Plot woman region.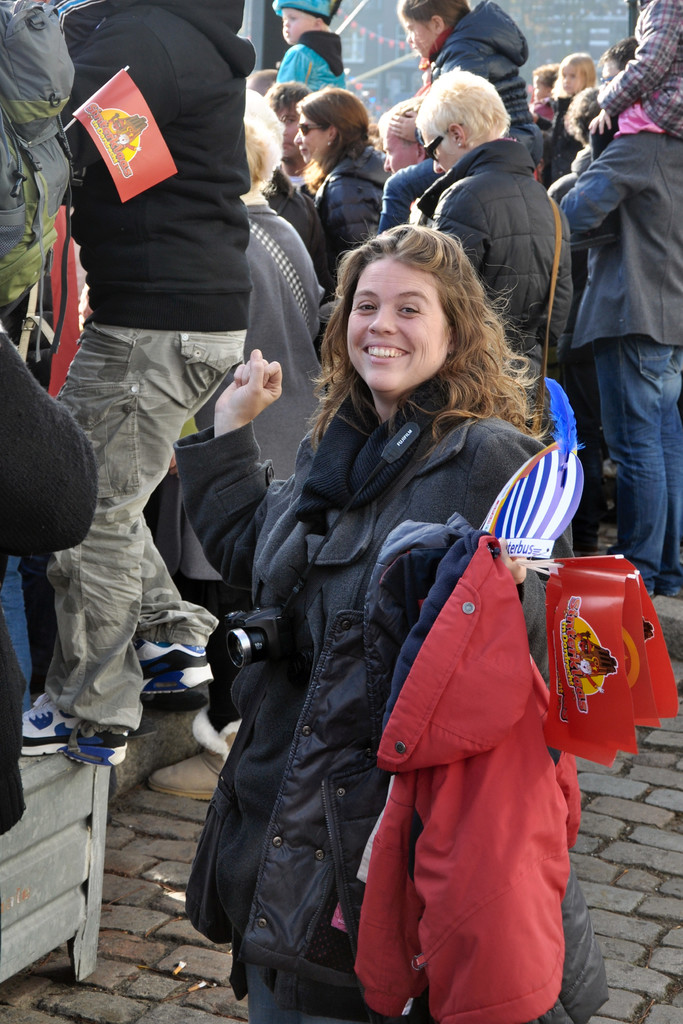
Plotted at [x1=281, y1=83, x2=402, y2=227].
